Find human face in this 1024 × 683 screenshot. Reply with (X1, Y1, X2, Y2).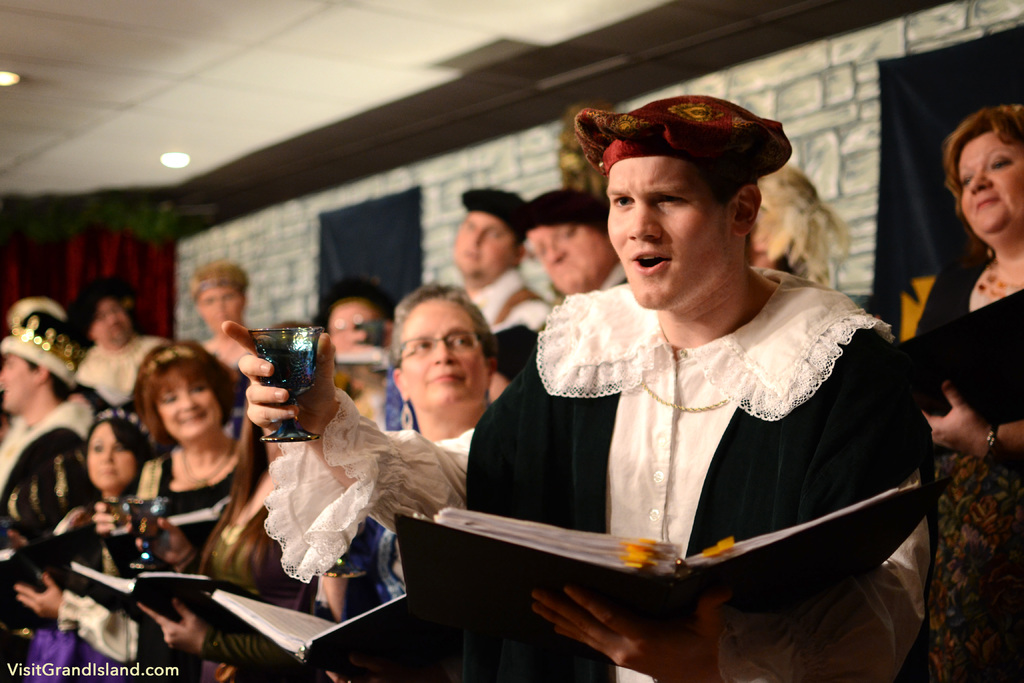
(957, 134, 1022, 231).
